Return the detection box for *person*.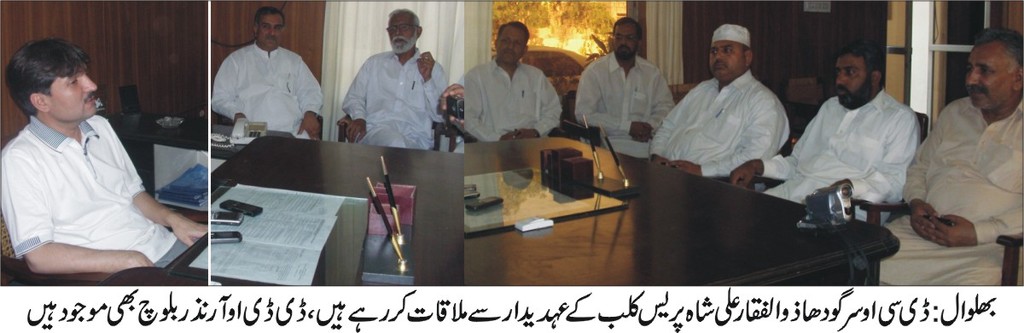
755,44,925,213.
